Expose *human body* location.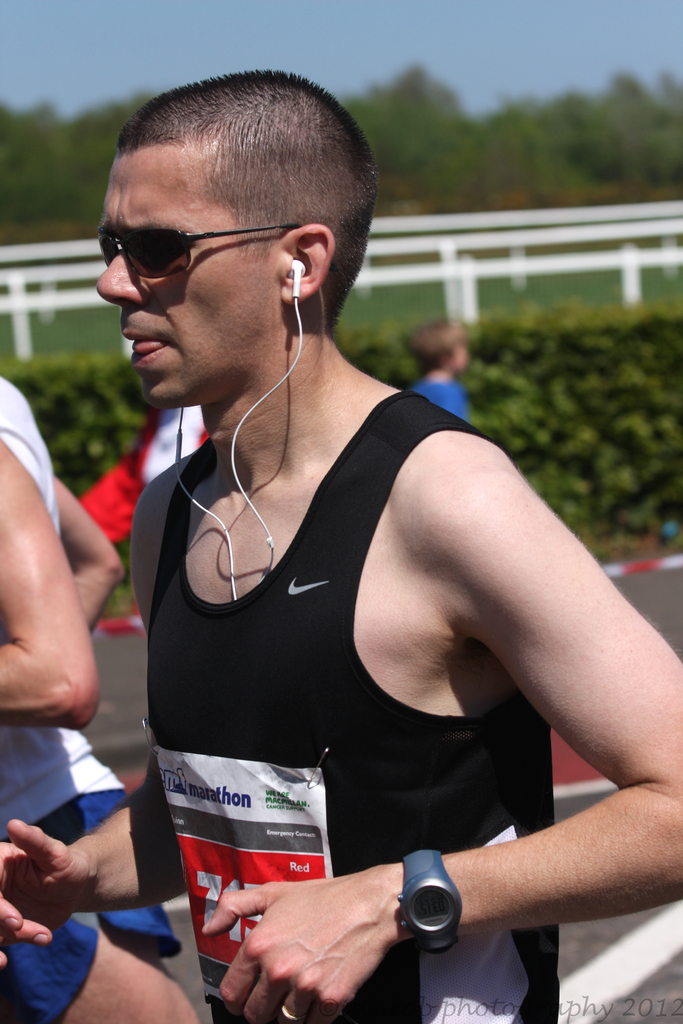
Exposed at 120, 106, 618, 1004.
